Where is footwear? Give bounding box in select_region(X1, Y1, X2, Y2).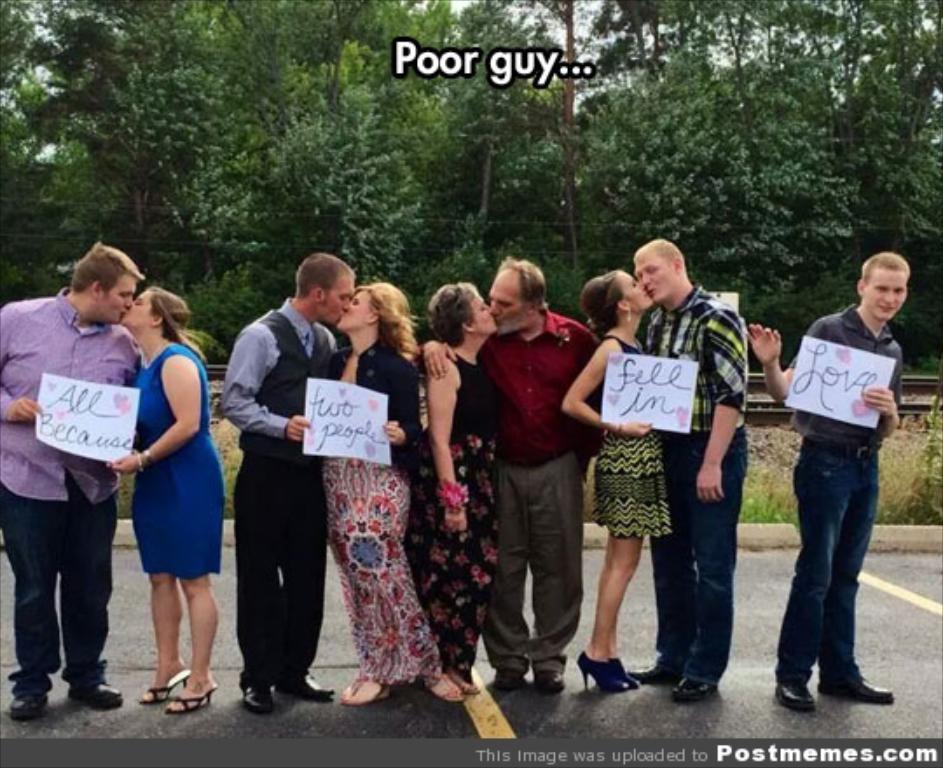
select_region(138, 665, 189, 705).
